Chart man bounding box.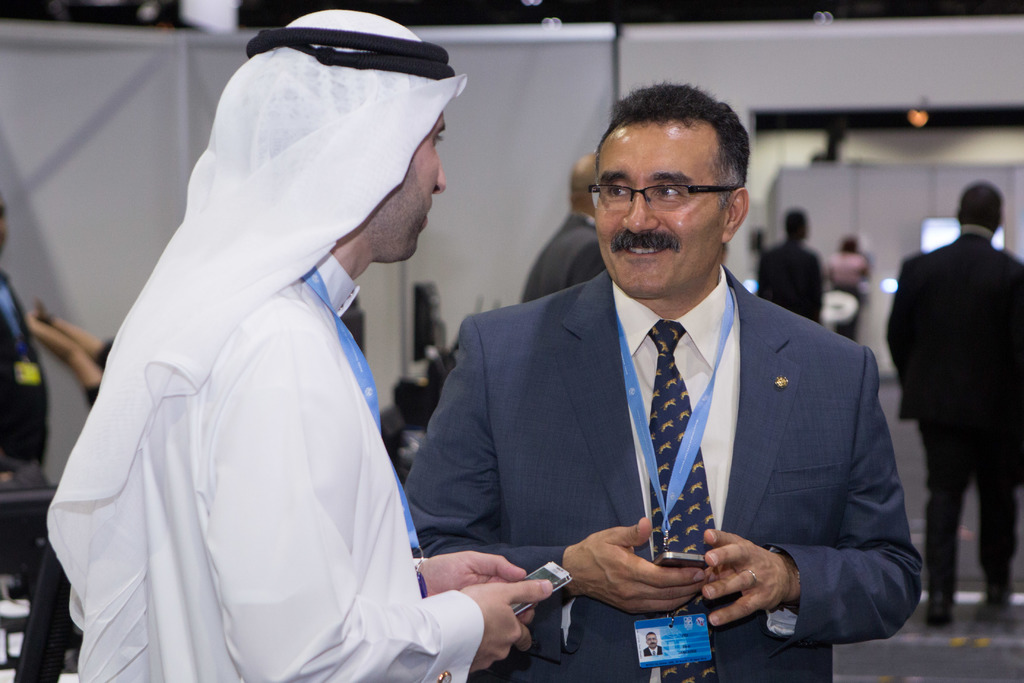
Charted: left=44, top=7, right=557, bottom=682.
